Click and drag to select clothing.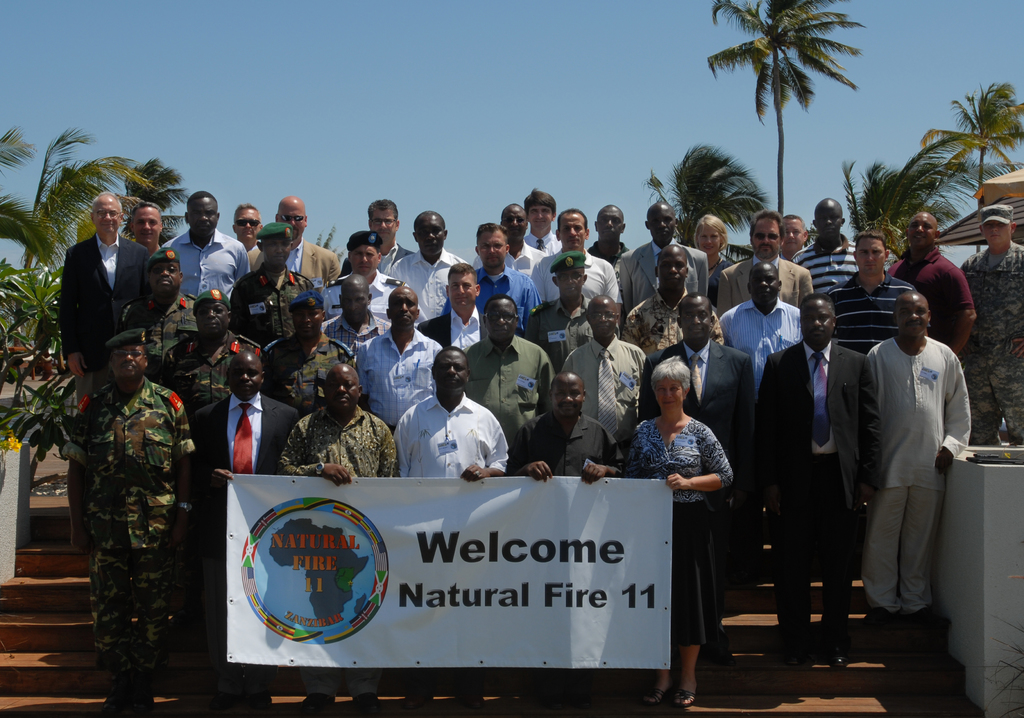
Selection: [854, 324, 972, 621].
